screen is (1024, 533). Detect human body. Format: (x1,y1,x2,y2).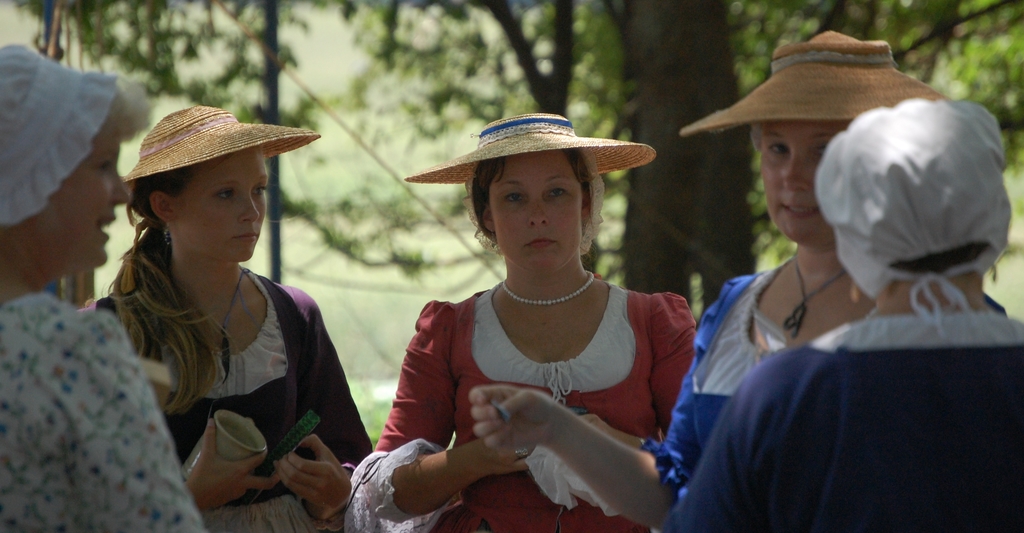
(0,46,206,525).
